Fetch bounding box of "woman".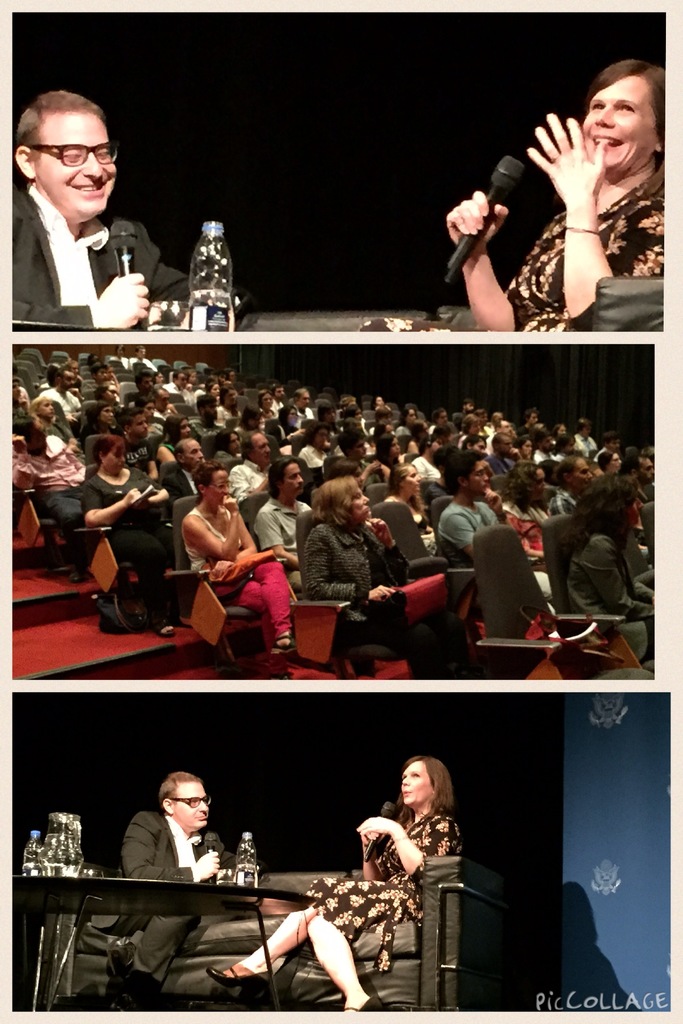
Bbox: 12:378:29:423.
